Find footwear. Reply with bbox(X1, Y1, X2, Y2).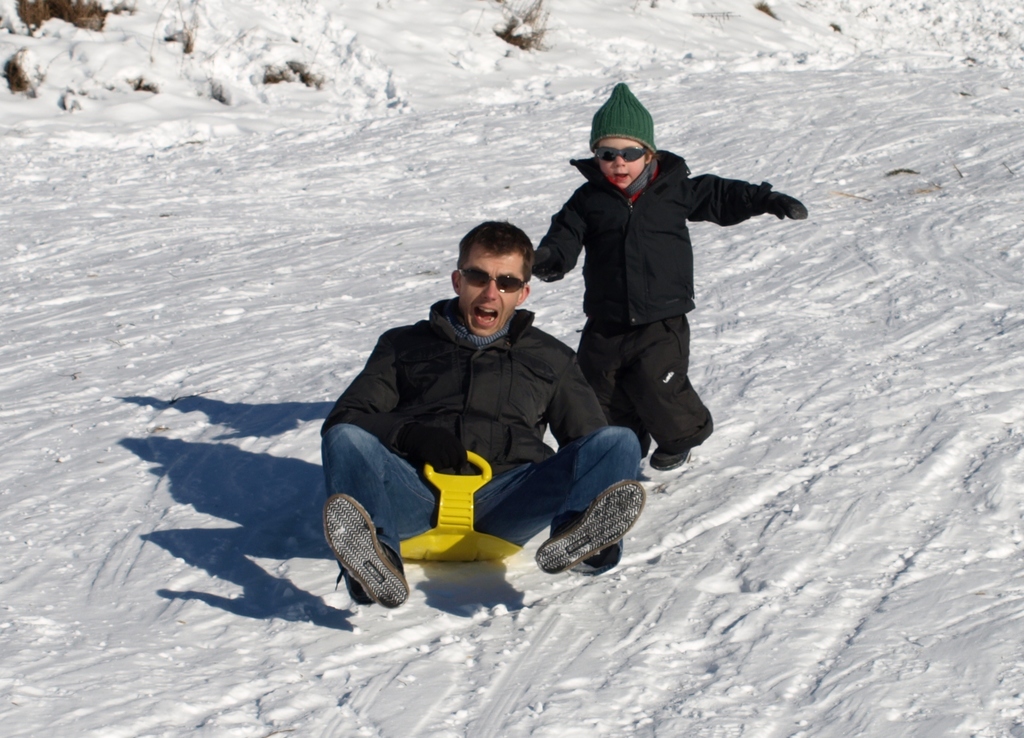
bbox(330, 494, 413, 599).
